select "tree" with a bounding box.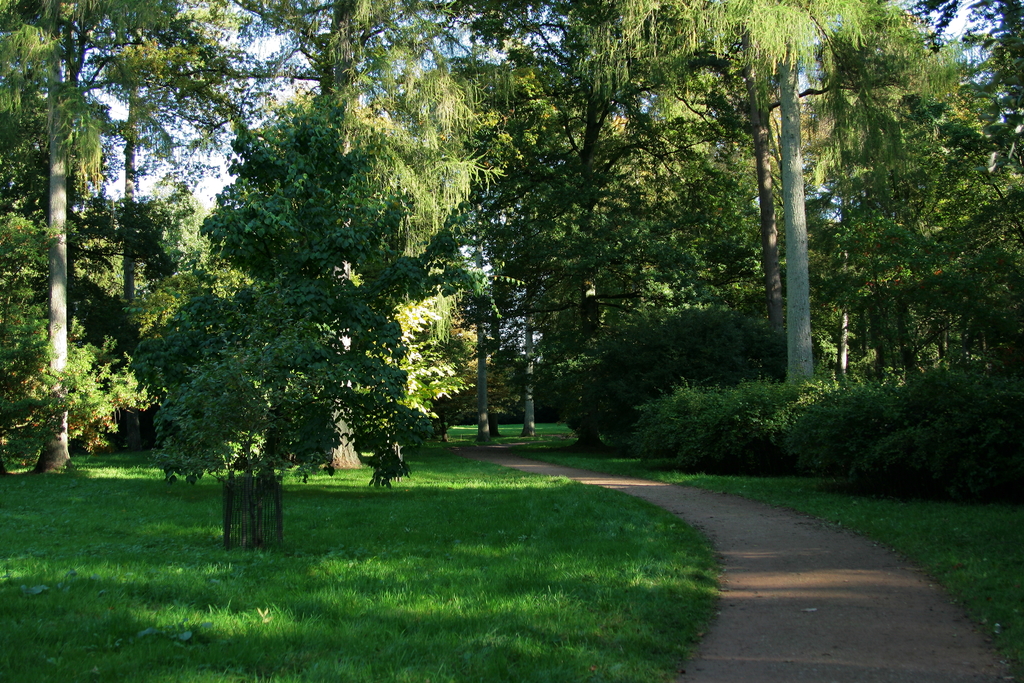
select_region(122, 94, 469, 504).
